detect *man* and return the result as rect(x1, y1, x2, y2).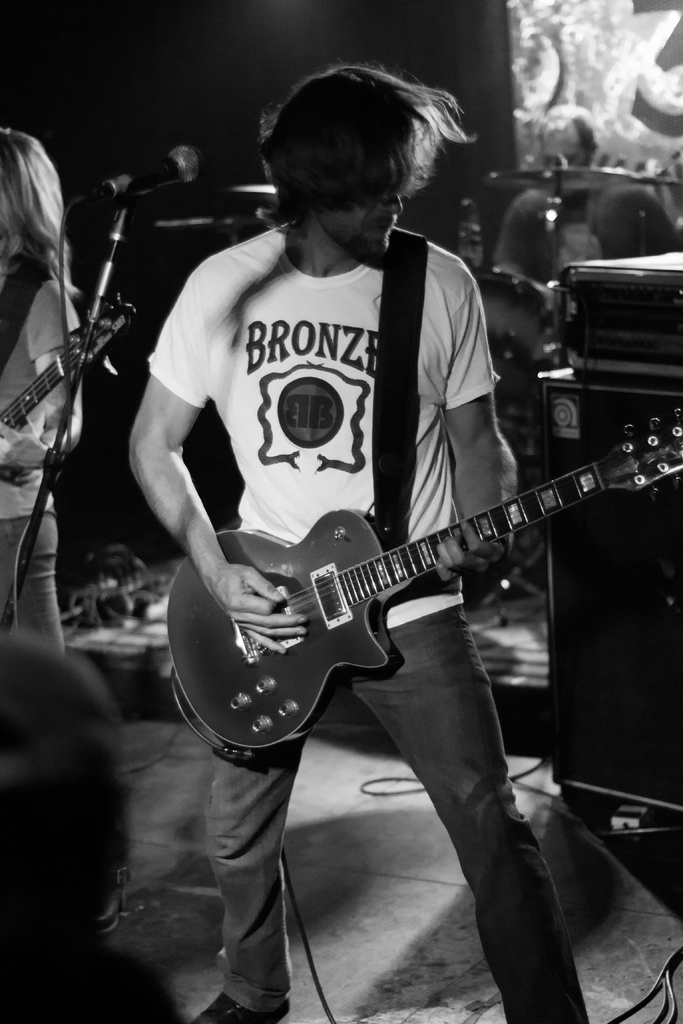
rect(90, 95, 632, 972).
